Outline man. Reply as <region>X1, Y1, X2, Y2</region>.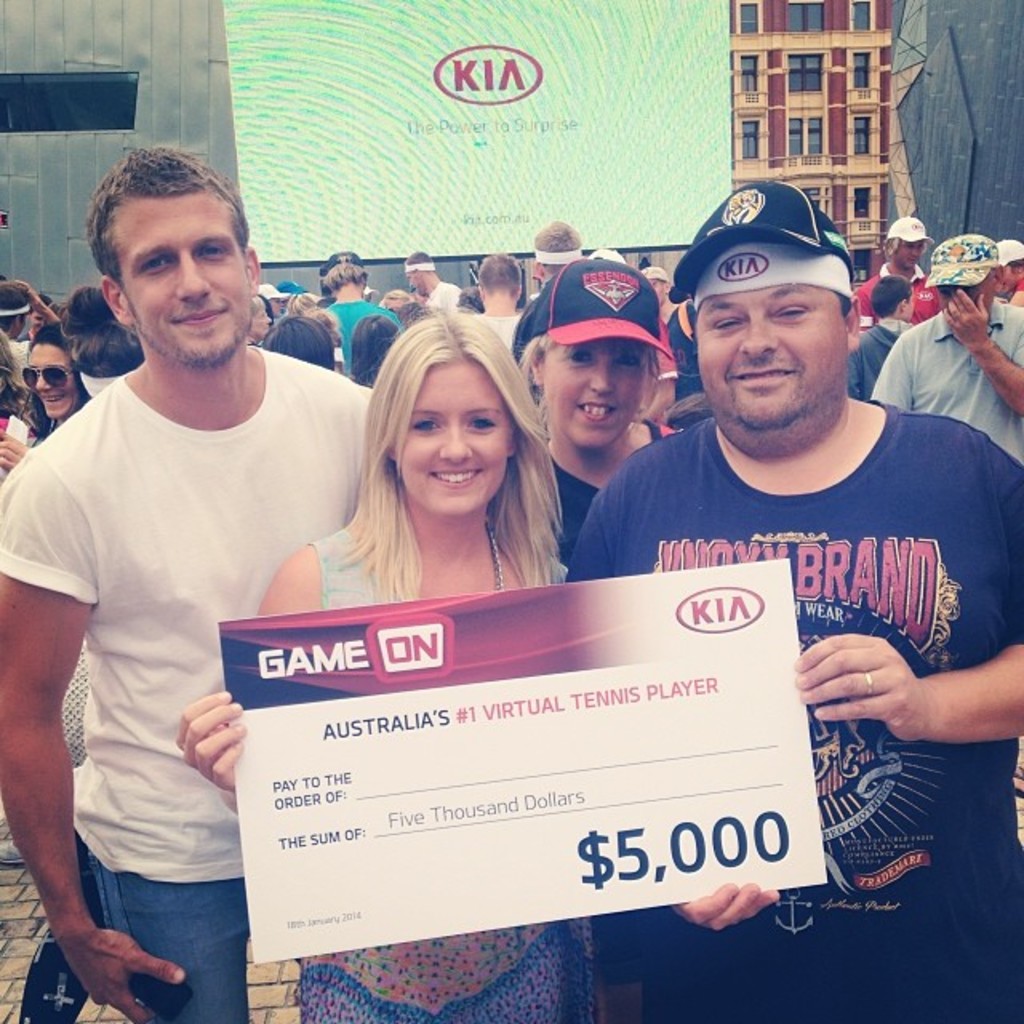
<region>853, 214, 942, 325</region>.
